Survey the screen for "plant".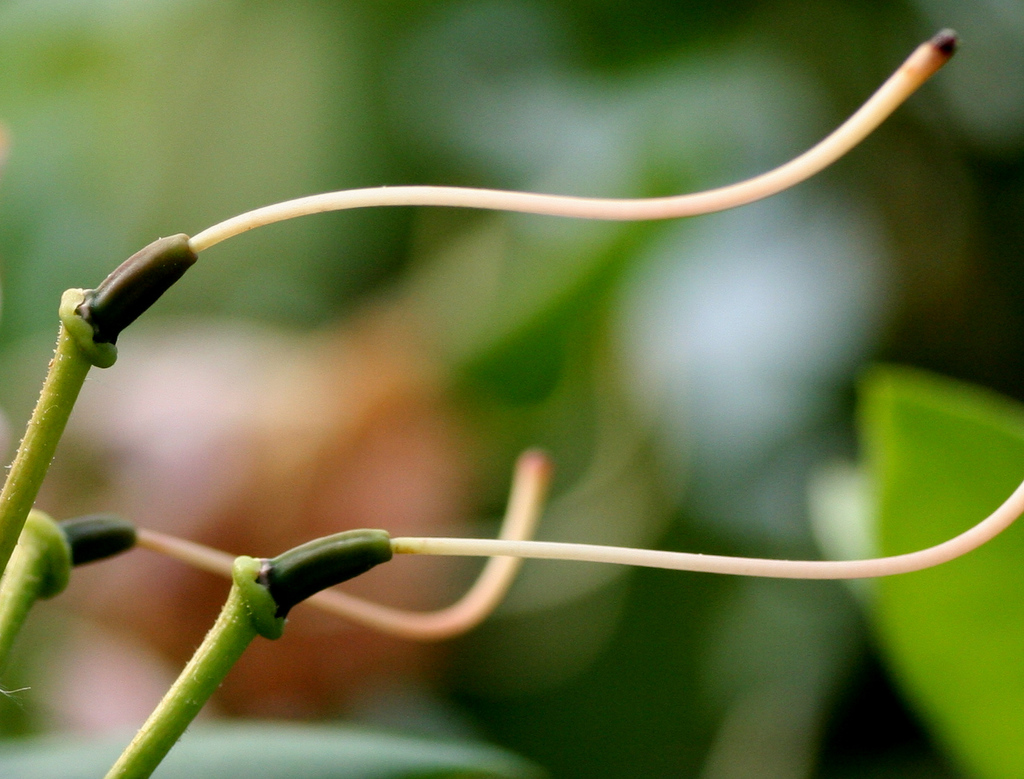
Survey found: detection(4, 96, 1023, 743).
